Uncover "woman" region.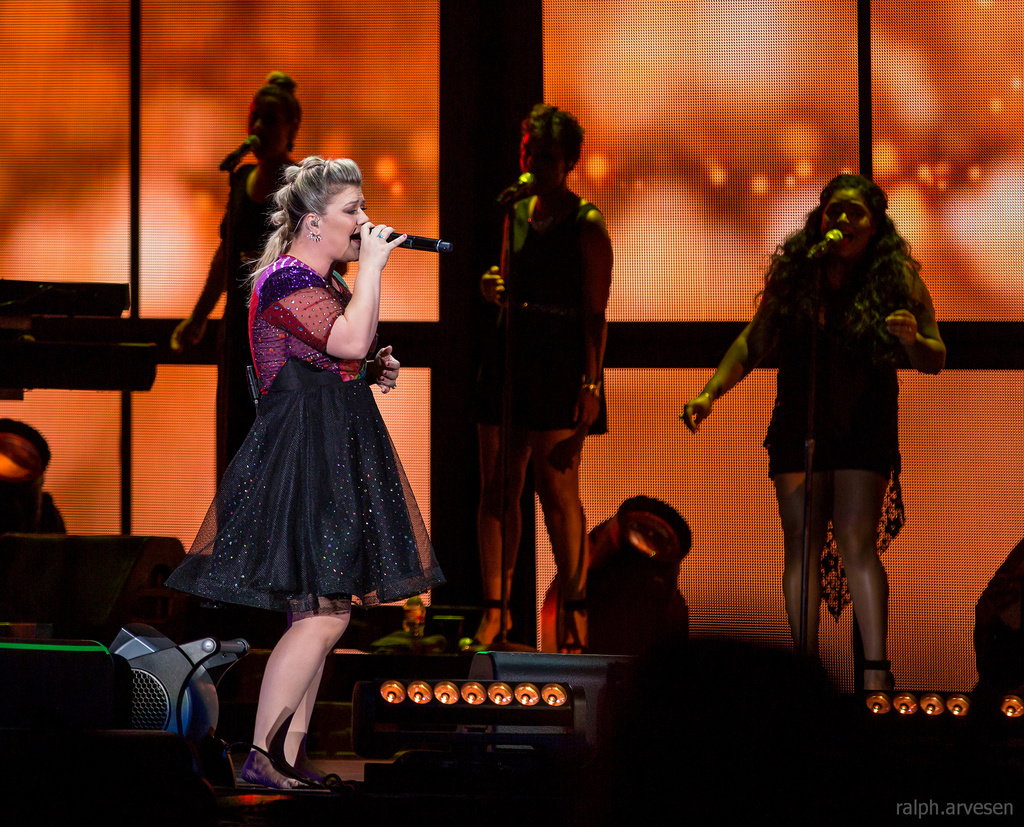
Uncovered: (684,169,946,693).
